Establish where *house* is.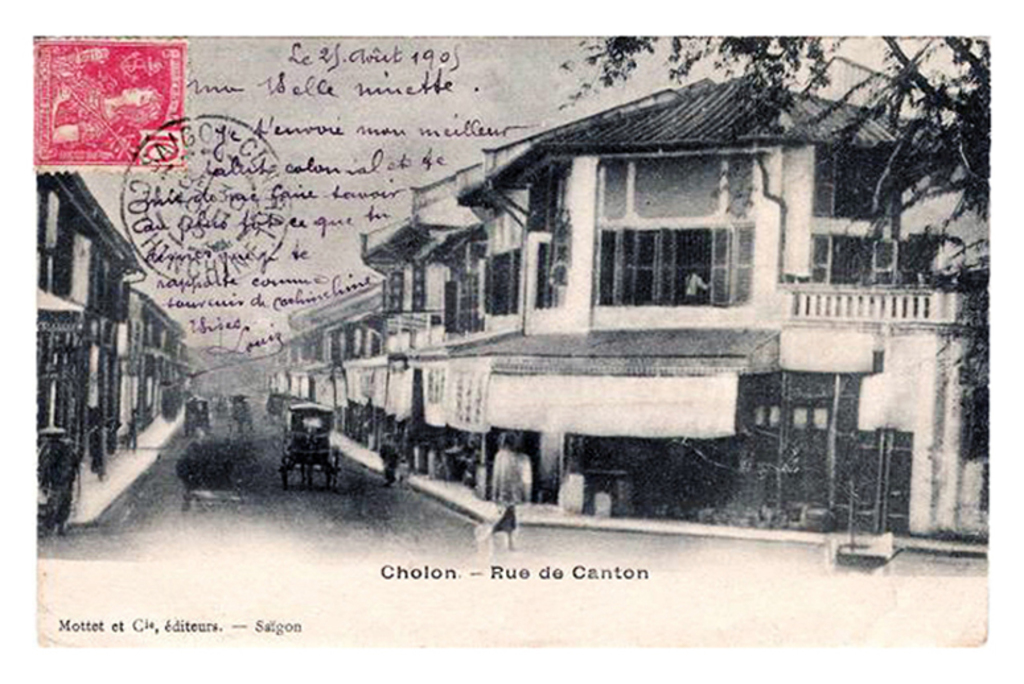
Established at {"x1": 263, "y1": 149, "x2": 503, "y2": 478}.
